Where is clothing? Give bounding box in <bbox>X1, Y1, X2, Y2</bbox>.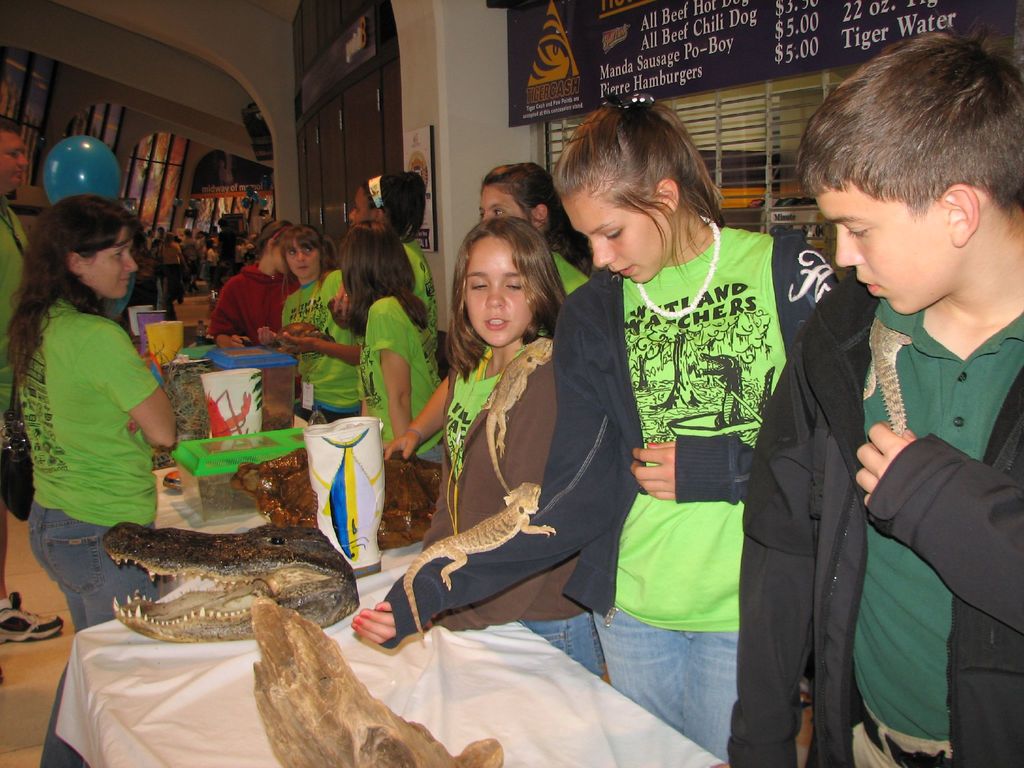
<bbox>9, 292, 156, 626</bbox>.
